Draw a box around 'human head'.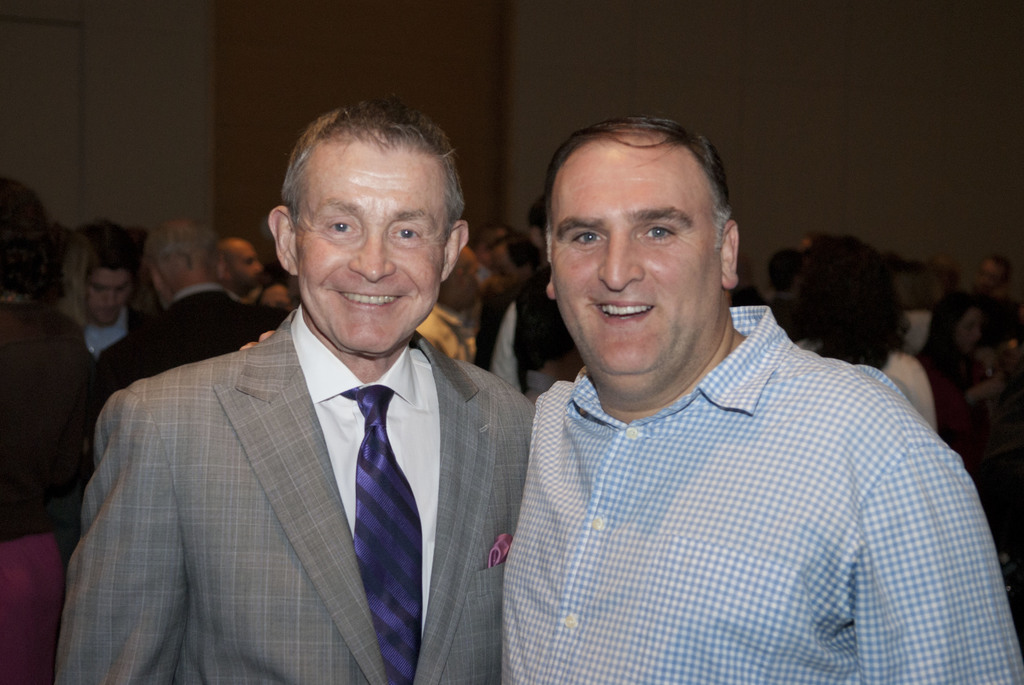
{"left": 488, "top": 233, "right": 533, "bottom": 288}.
